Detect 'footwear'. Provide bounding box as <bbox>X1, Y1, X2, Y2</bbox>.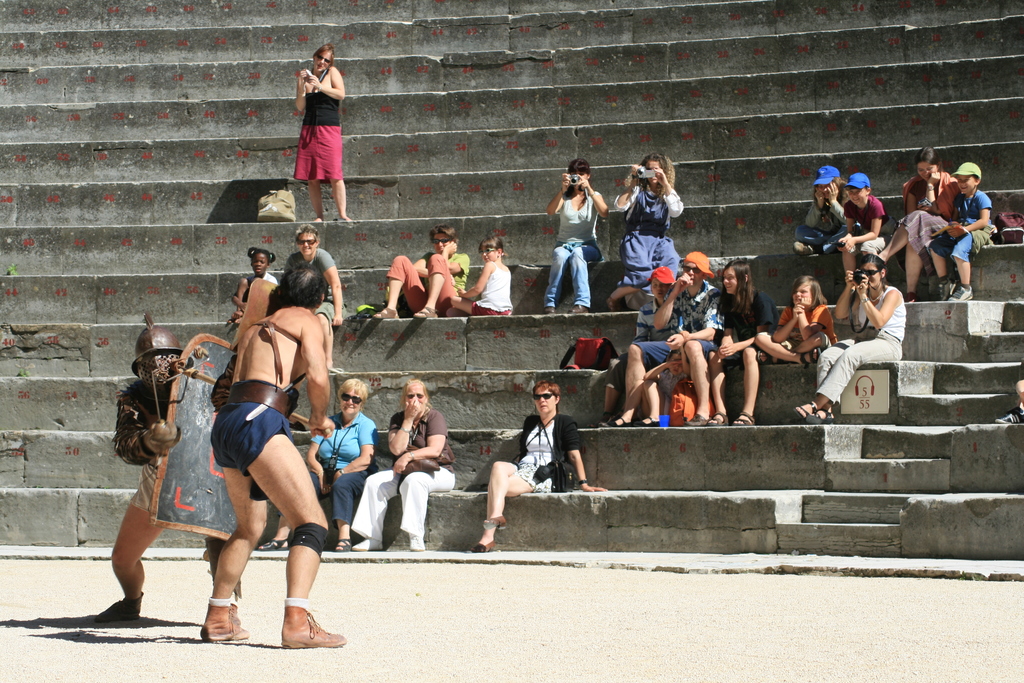
<bbox>948, 287, 979, 300</bbox>.
